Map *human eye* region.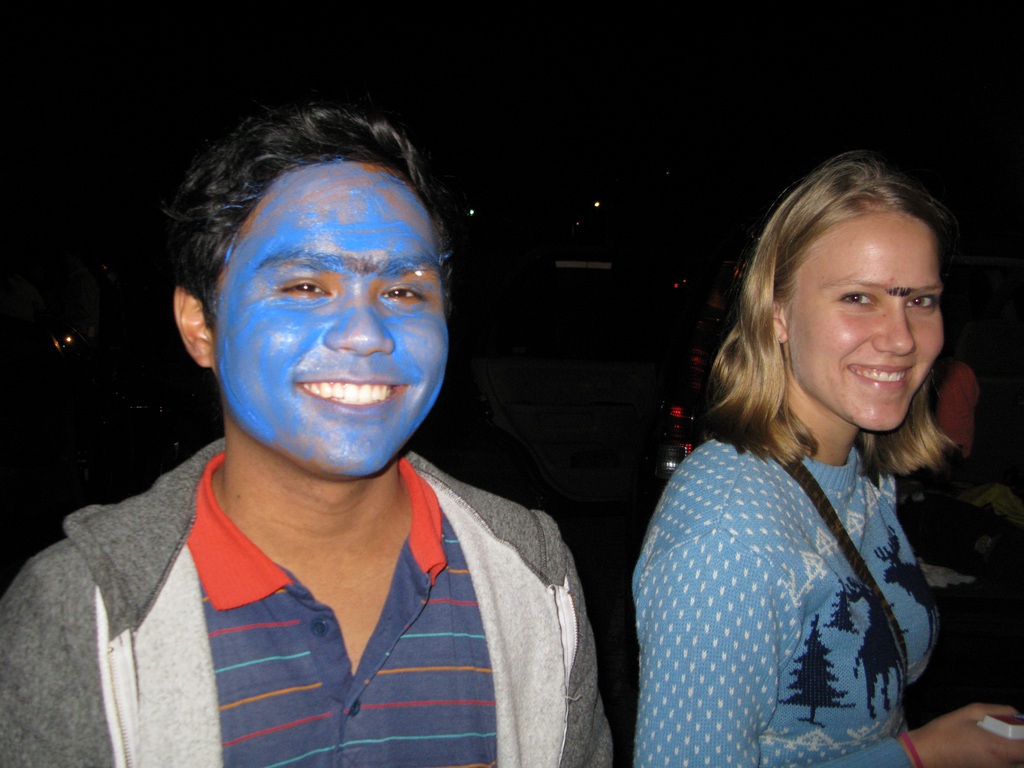
Mapped to (380,281,426,305).
